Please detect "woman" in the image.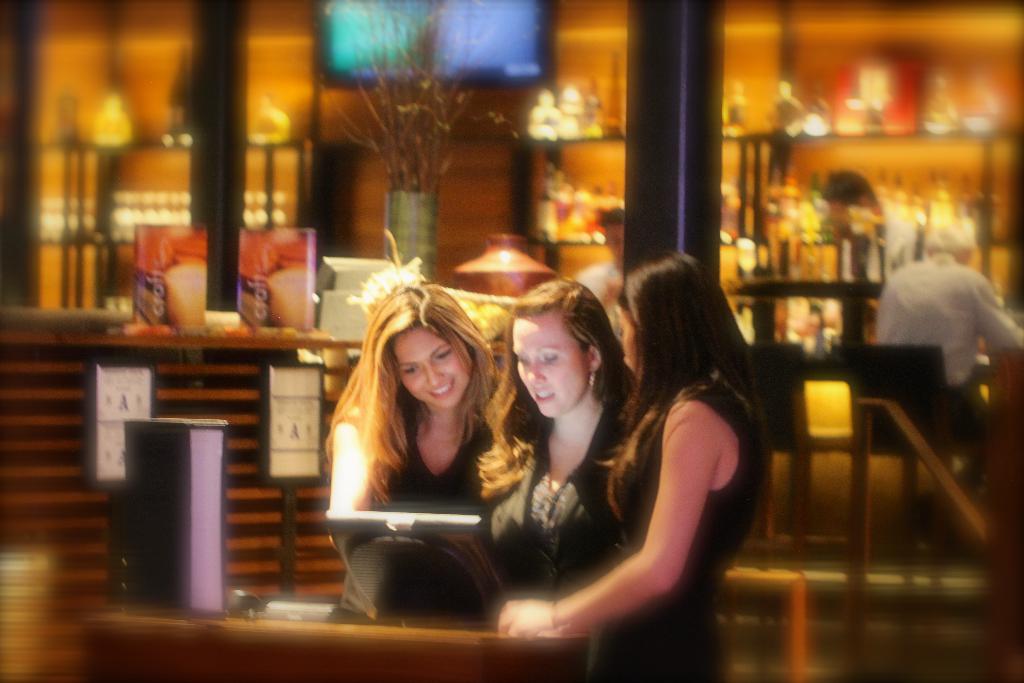
(left=490, top=259, right=778, bottom=682).
